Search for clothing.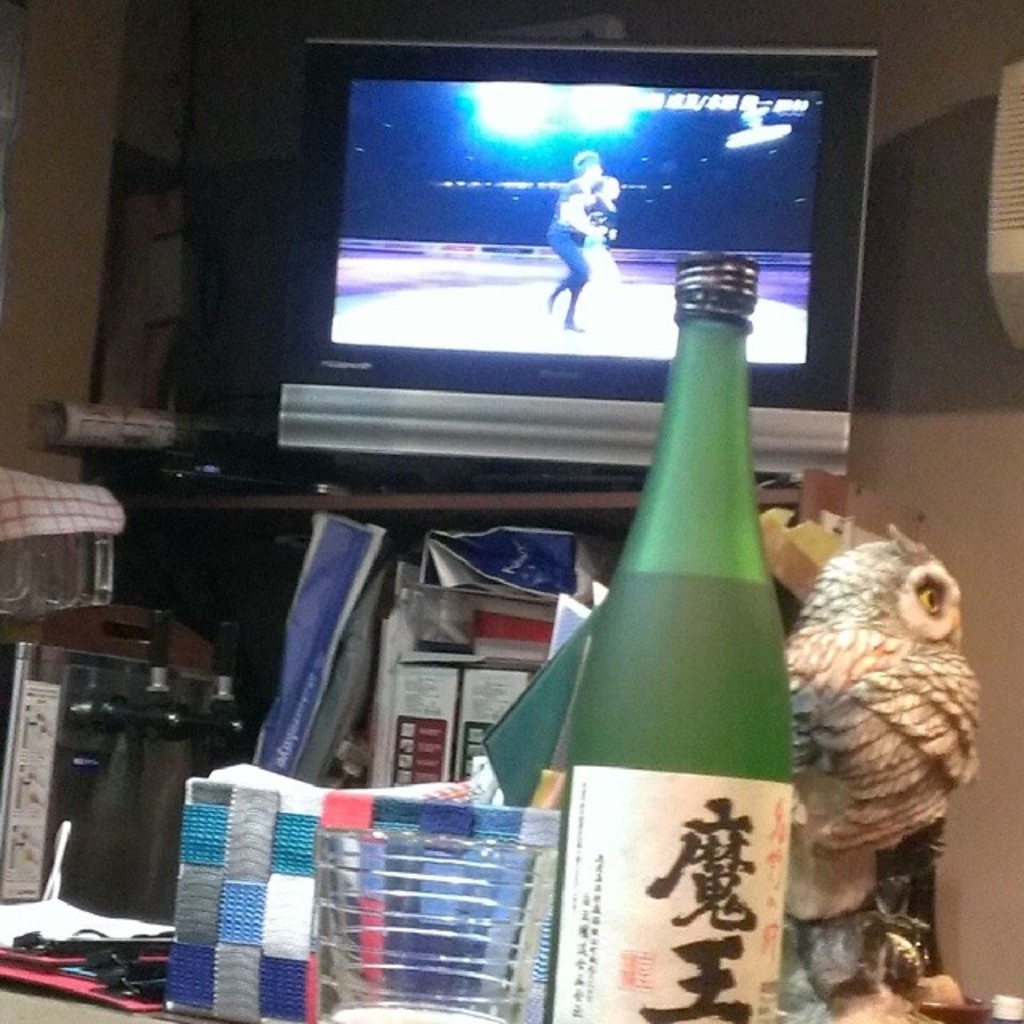
Found at {"x1": 541, "y1": 166, "x2": 621, "y2": 330}.
